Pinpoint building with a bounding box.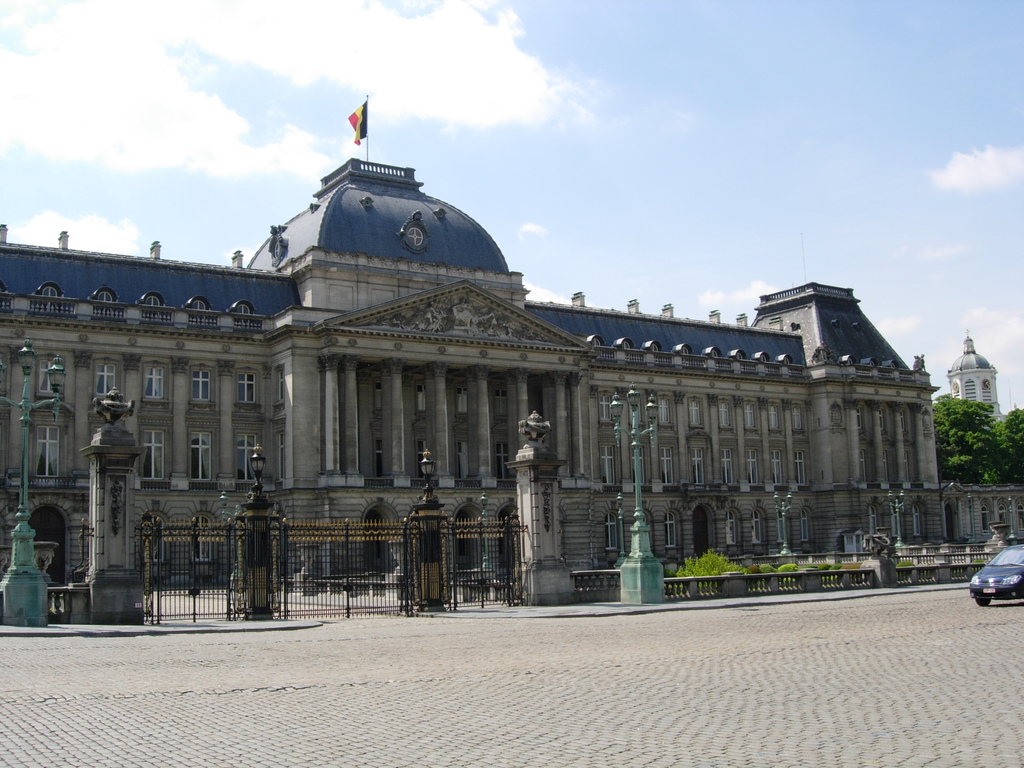
bbox=(0, 99, 1023, 593).
